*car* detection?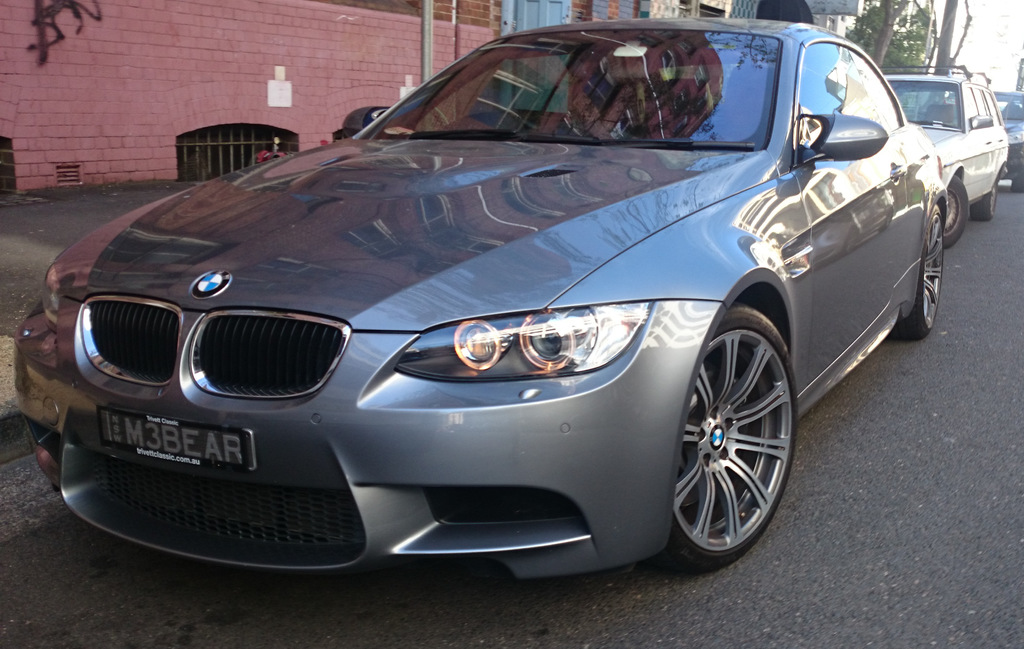
select_region(883, 62, 1007, 247)
